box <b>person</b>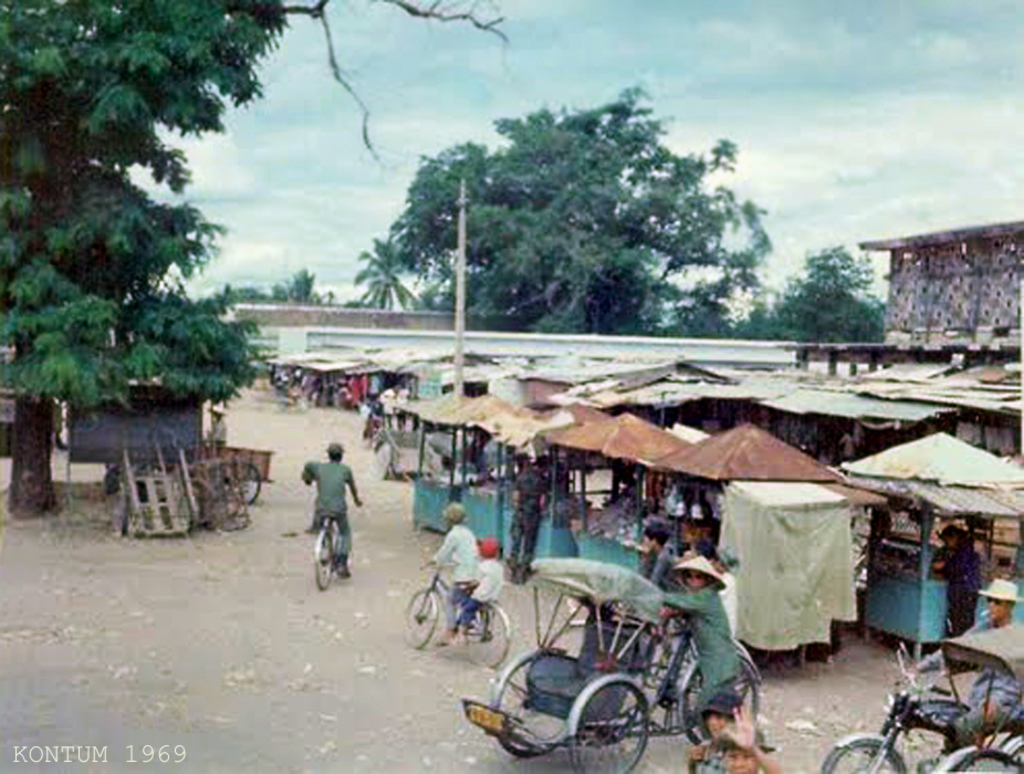
bbox(899, 574, 1023, 773)
